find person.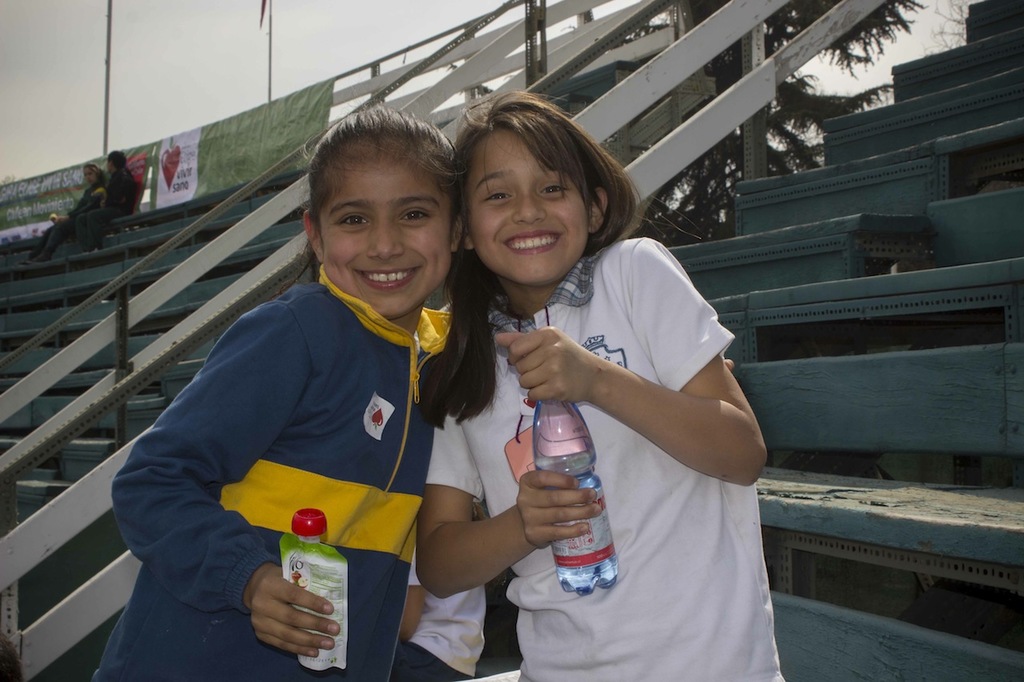
detection(403, 78, 790, 681).
